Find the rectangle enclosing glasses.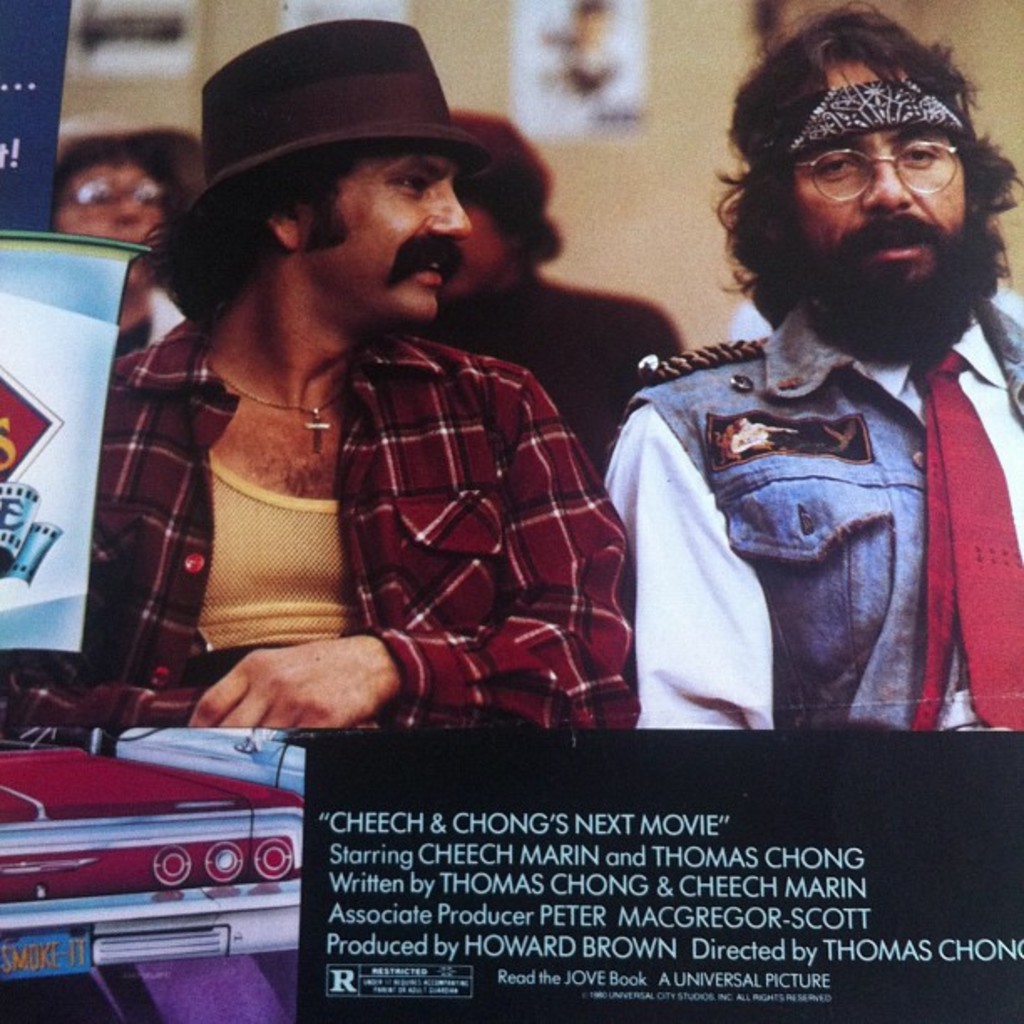
<bbox>54, 169, 172, 209</bbox>.
